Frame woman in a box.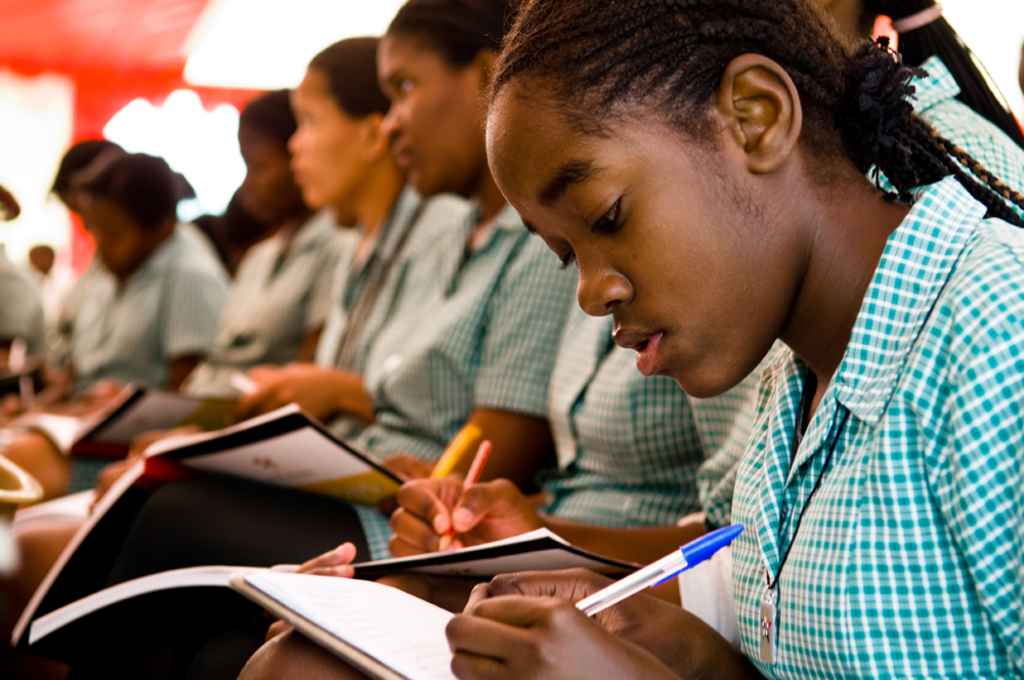
0,160,233,509.
